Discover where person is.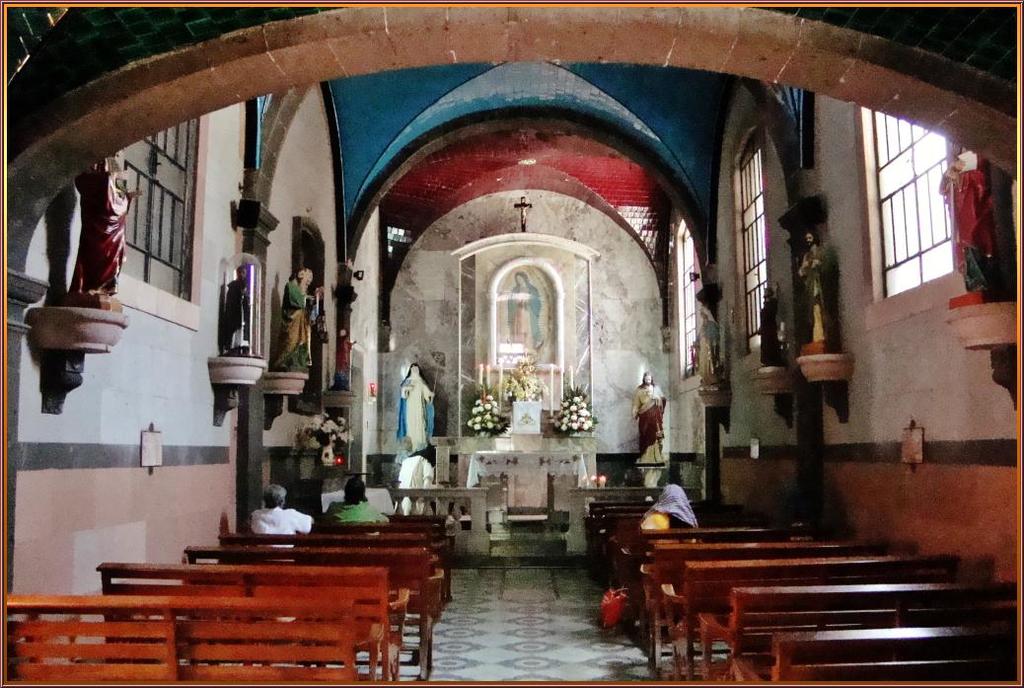
Discovered at {"left": 76, "top": 153, "right": 144, "bottom": 292}.
